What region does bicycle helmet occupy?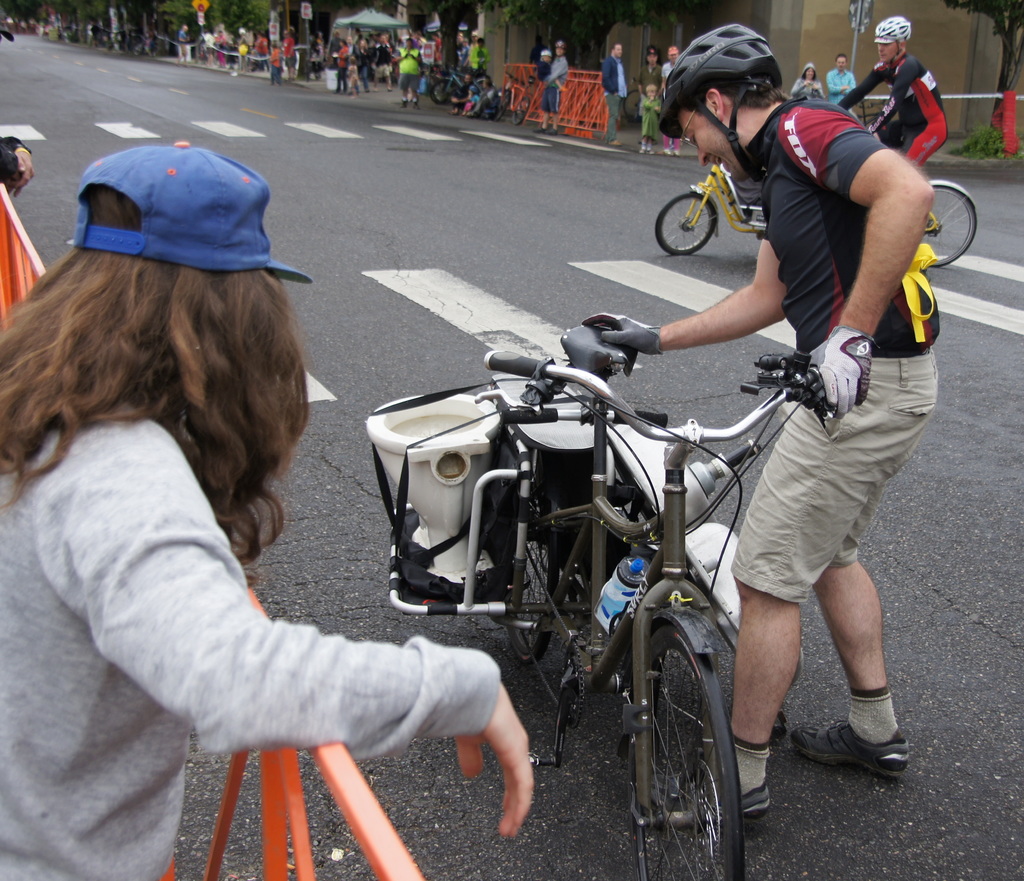
bbox=(881, 12, 910, 46).
